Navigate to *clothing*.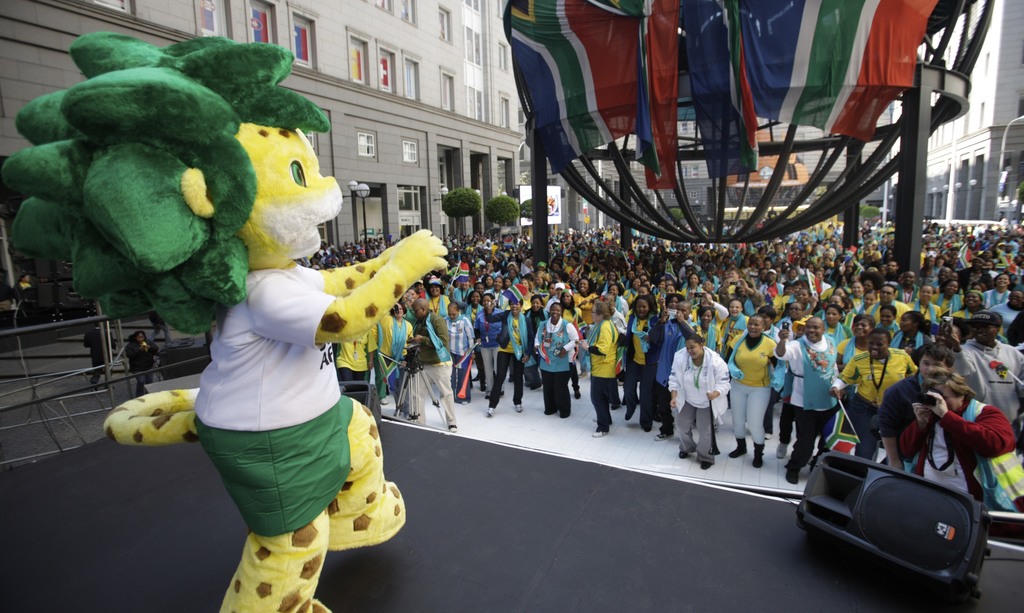
Navigation target: rect(588, 319, 619, 427).
